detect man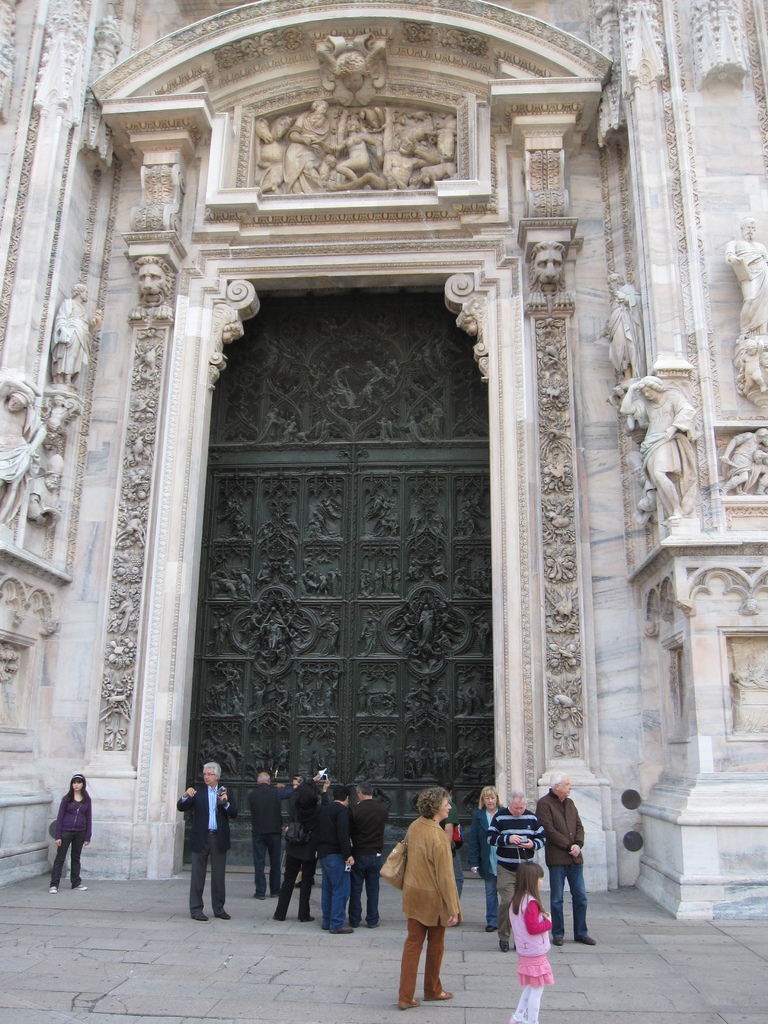
region(483, 792, 550, 952)
